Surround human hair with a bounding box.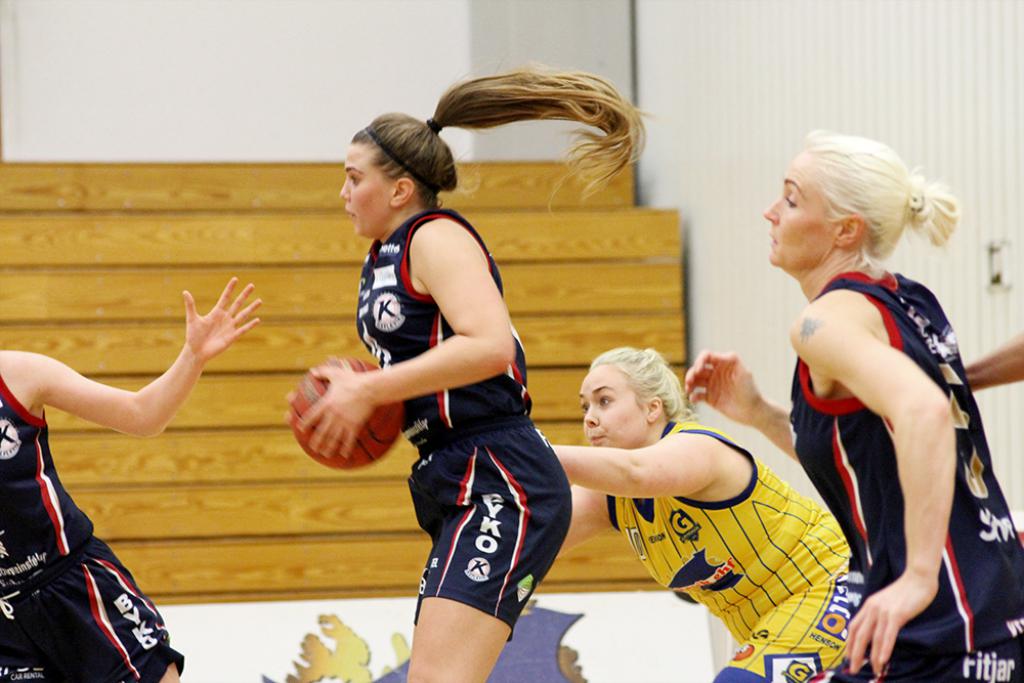
bbox=[777, 130, 947, 293].
